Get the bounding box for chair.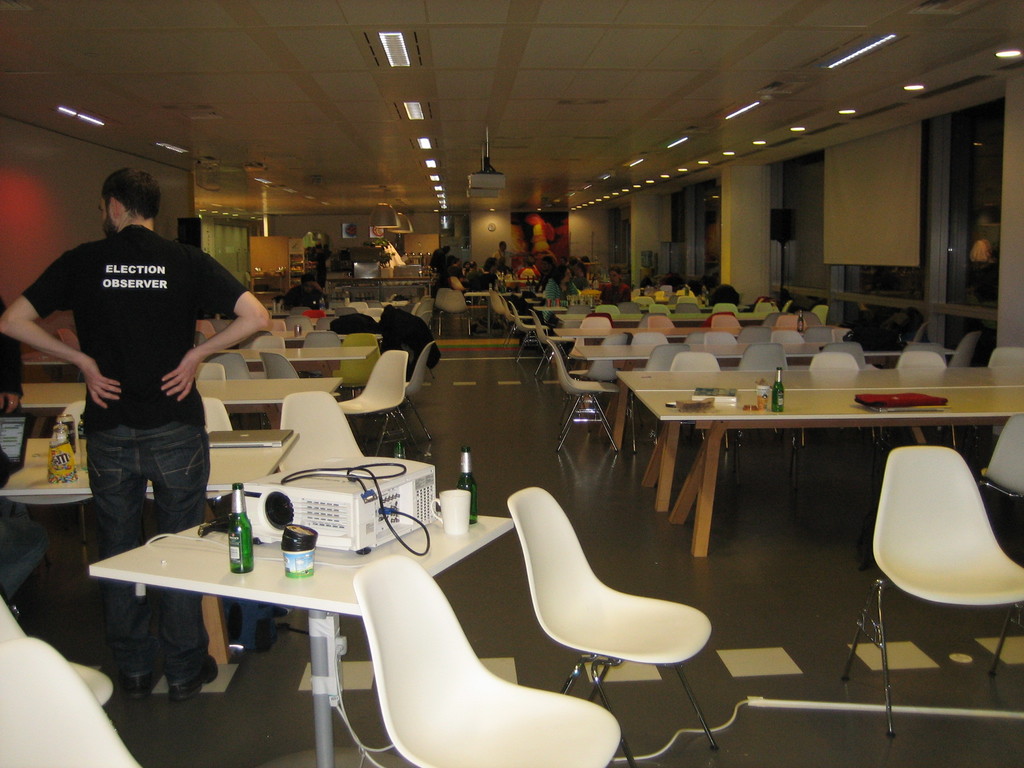
{"left": 509, "top": 299, "right": 552, "bottom": 357}.
